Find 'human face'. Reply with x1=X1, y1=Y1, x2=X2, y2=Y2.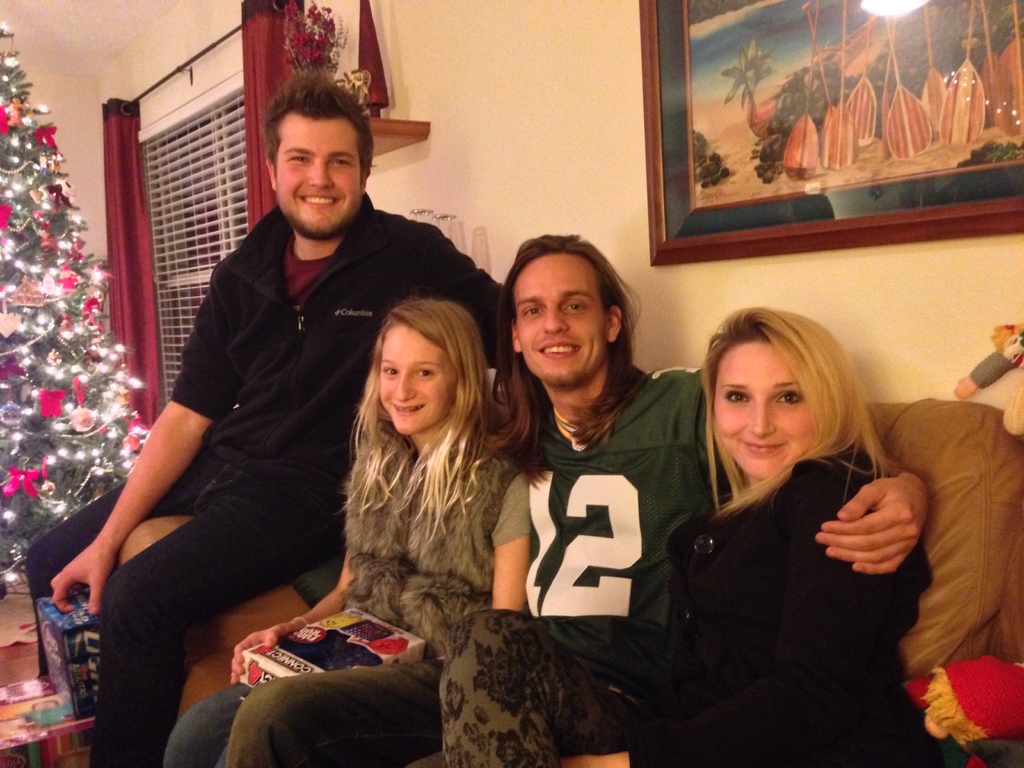
x1=511, y1=246, x2=609, y2=382.
